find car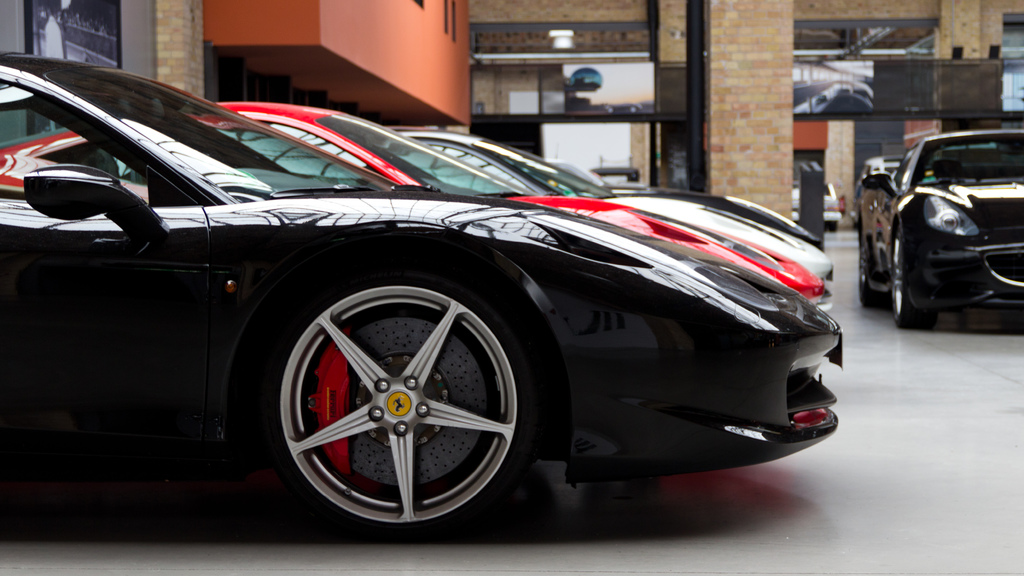
[left=392, top=128, right=833, bottom=279]
